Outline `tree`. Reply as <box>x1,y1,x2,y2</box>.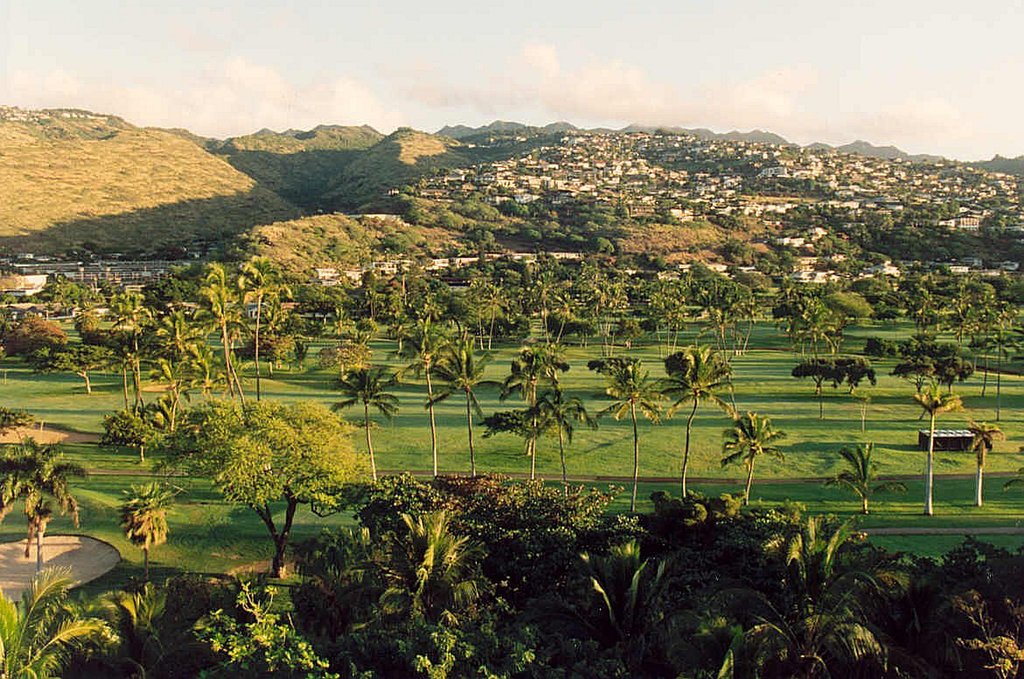
<box>965,414,1007,507</box>.
